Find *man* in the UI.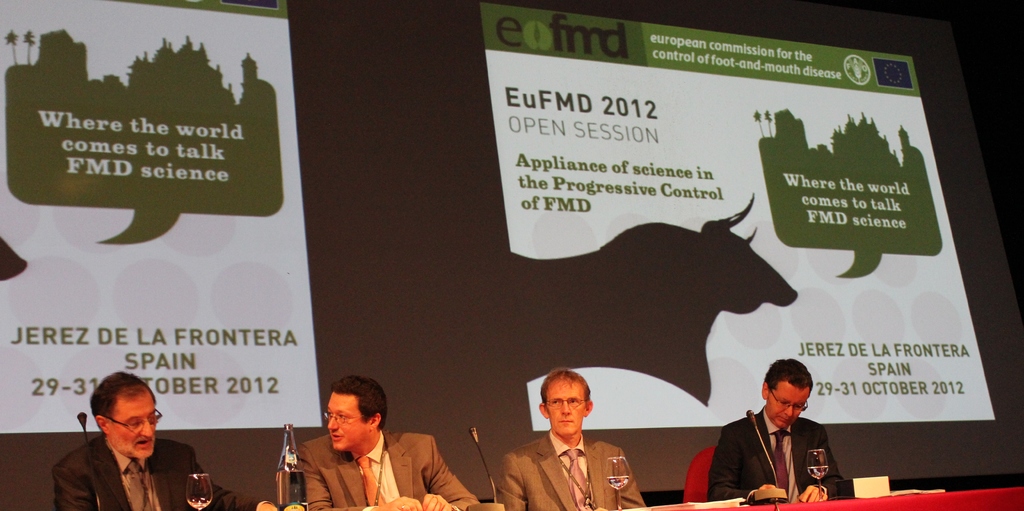
UI element at 52/379/271/510.
